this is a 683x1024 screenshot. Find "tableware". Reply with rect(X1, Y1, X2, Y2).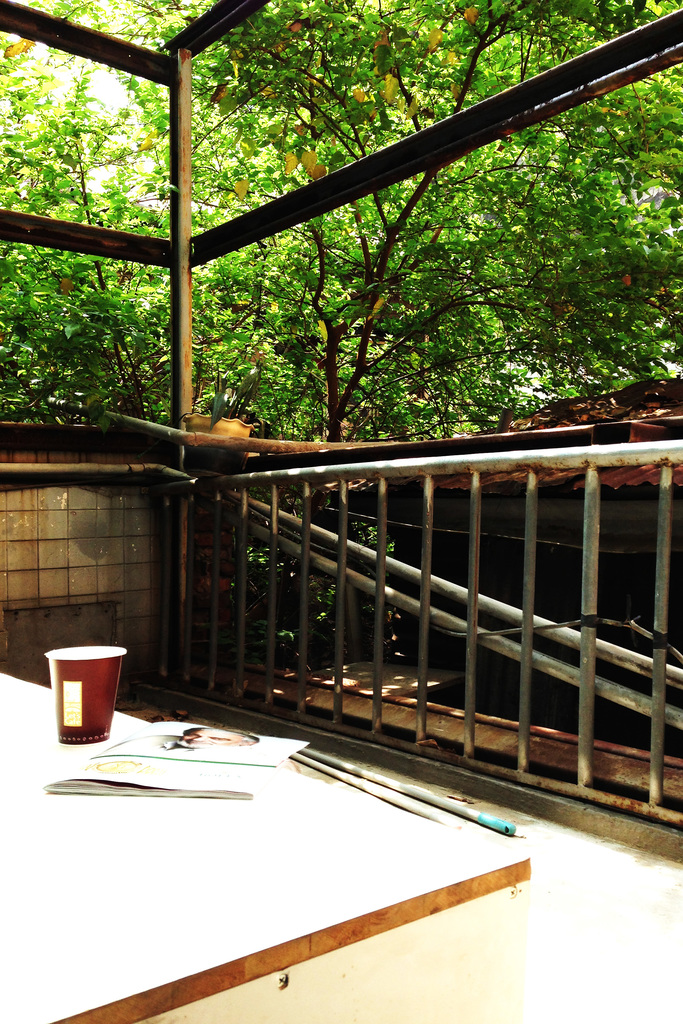
rect(43, 772, 246, 802).
